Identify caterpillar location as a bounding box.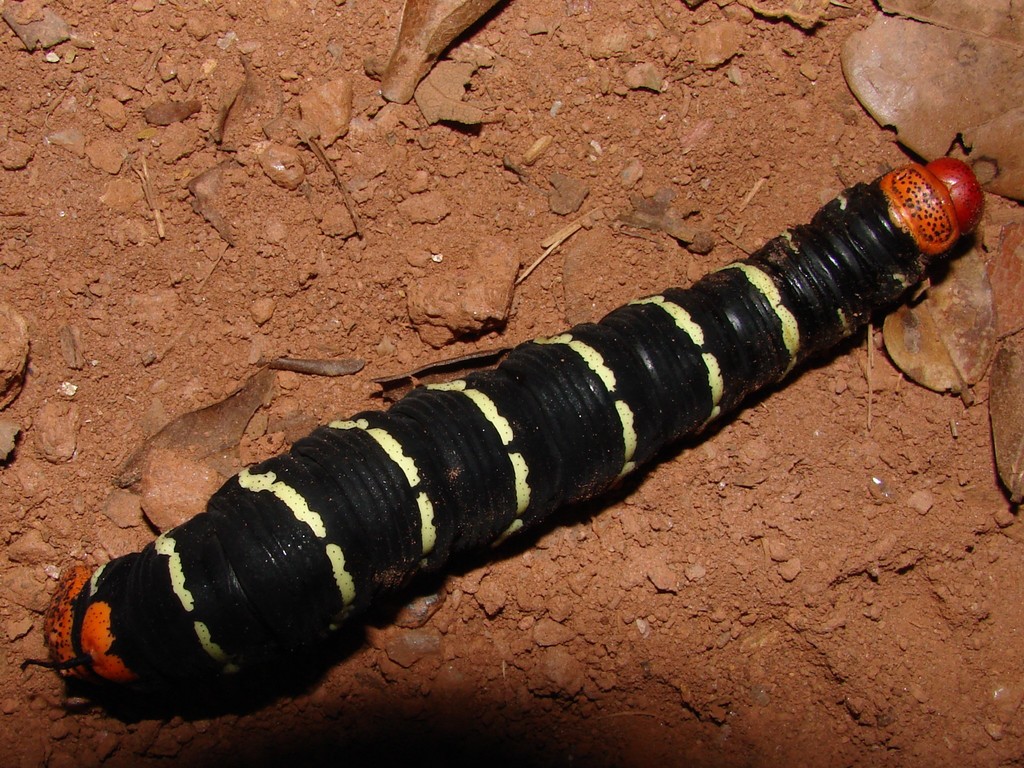
left=16, top=124, right=992, bottom=720.
